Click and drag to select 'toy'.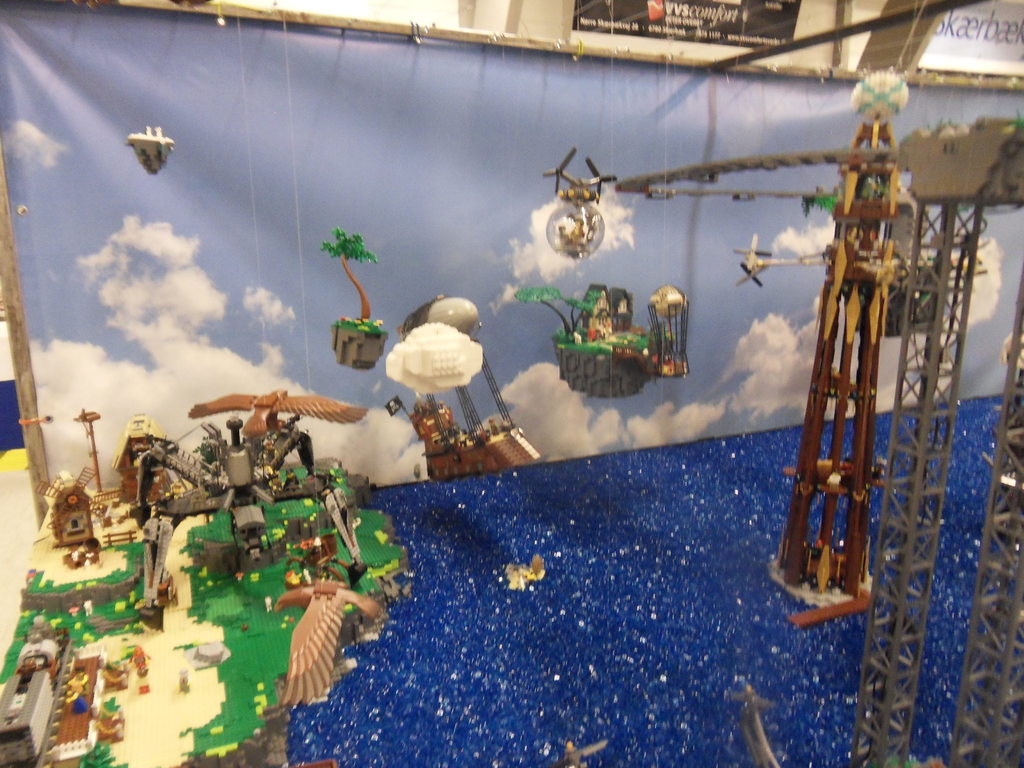
Selection: [563,737,605,767].
